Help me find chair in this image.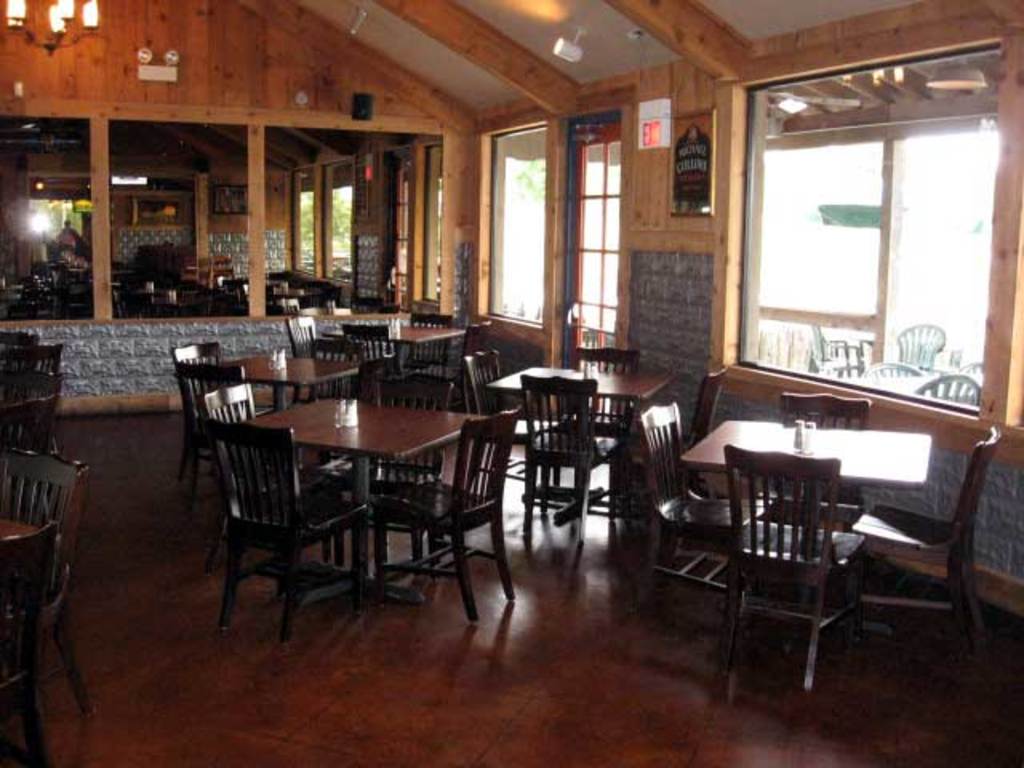
Found it: <region>0, 450, 93, 710</region>.
